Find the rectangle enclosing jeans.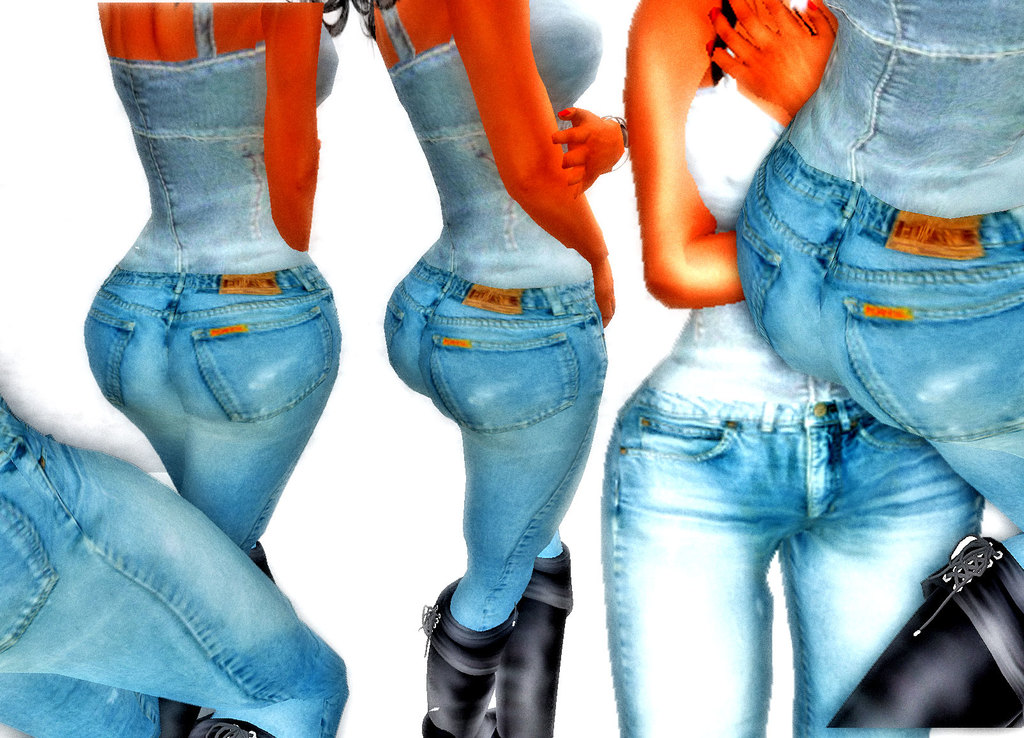
select_region(2, 399, 350, 737).
